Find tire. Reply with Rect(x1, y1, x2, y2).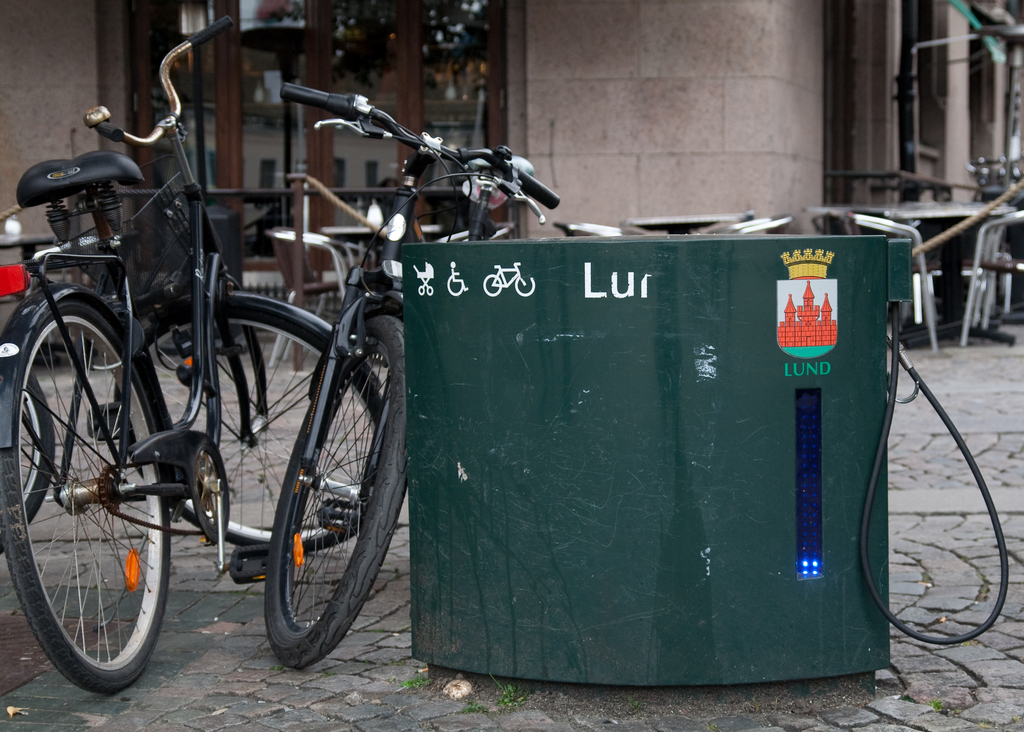
Rect(0, 334, 56, 550).
